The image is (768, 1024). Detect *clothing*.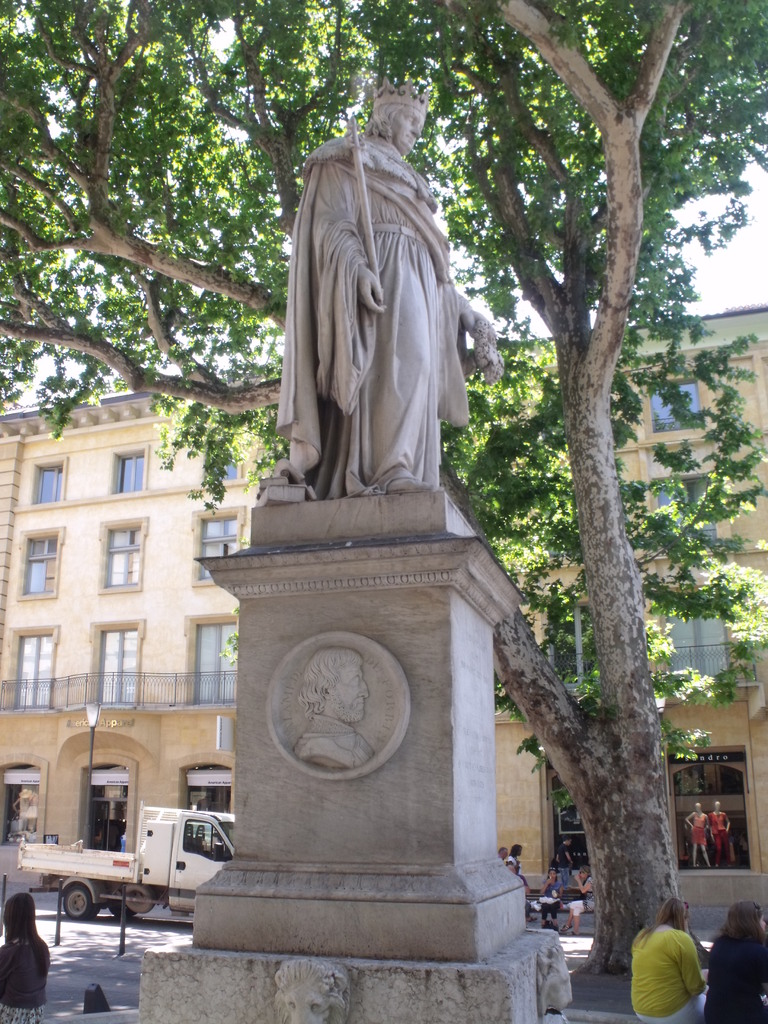
Detection: [left=628, top=924, right=716, bottom=1023].
